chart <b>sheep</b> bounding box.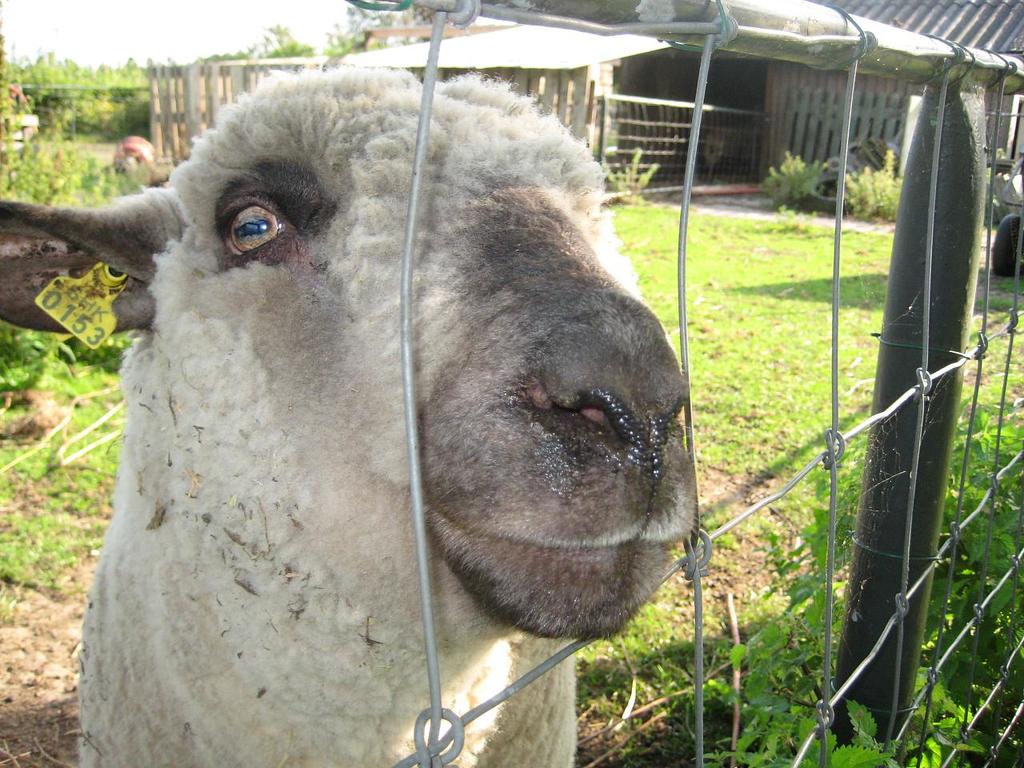
Charted: (x1=0, y1=40, x2=729, y2=767).
